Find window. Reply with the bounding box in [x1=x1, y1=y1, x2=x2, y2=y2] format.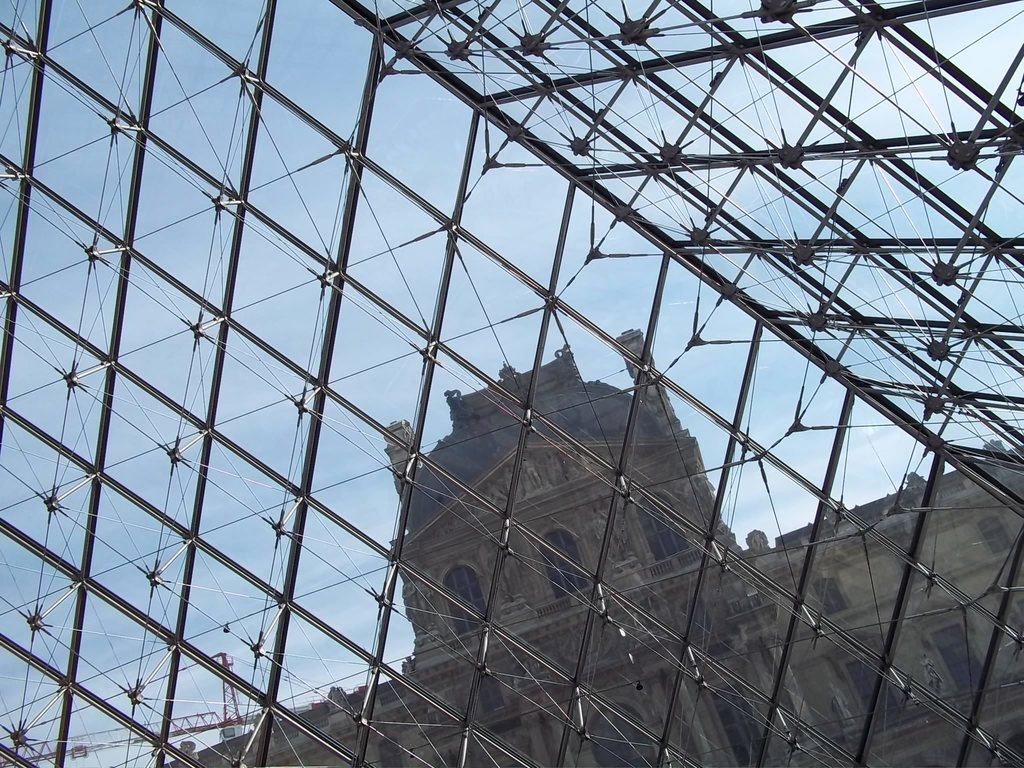
[x1=810, y1=565, x2=844, y2=611].
